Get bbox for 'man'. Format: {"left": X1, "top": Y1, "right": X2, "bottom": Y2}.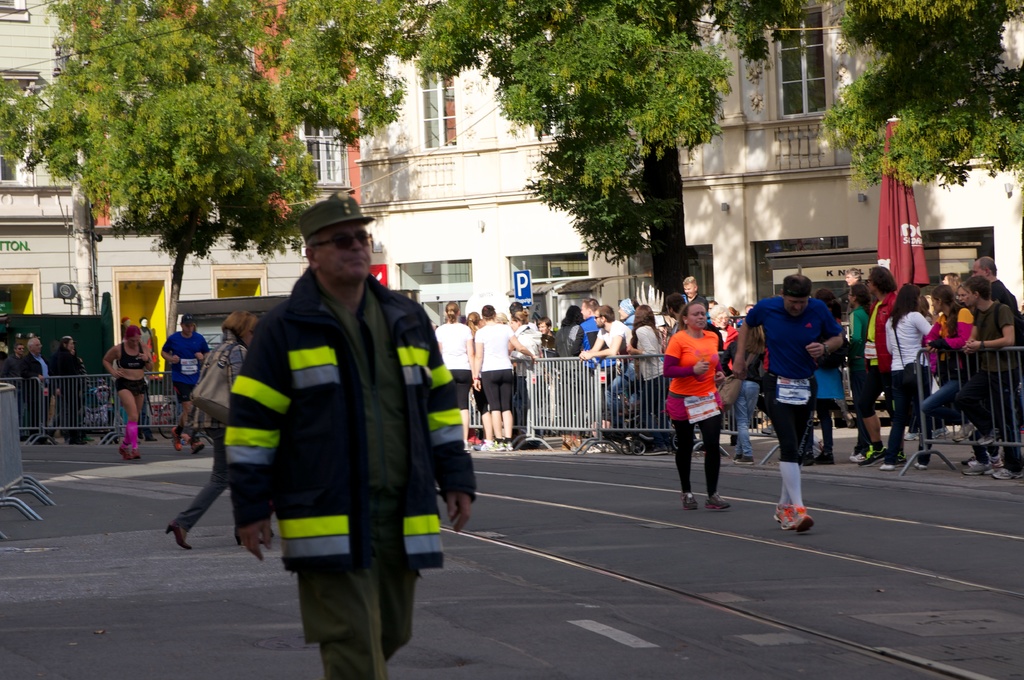
{"left": 579, "top": 303, "right": 638, "bottom": 436}.
